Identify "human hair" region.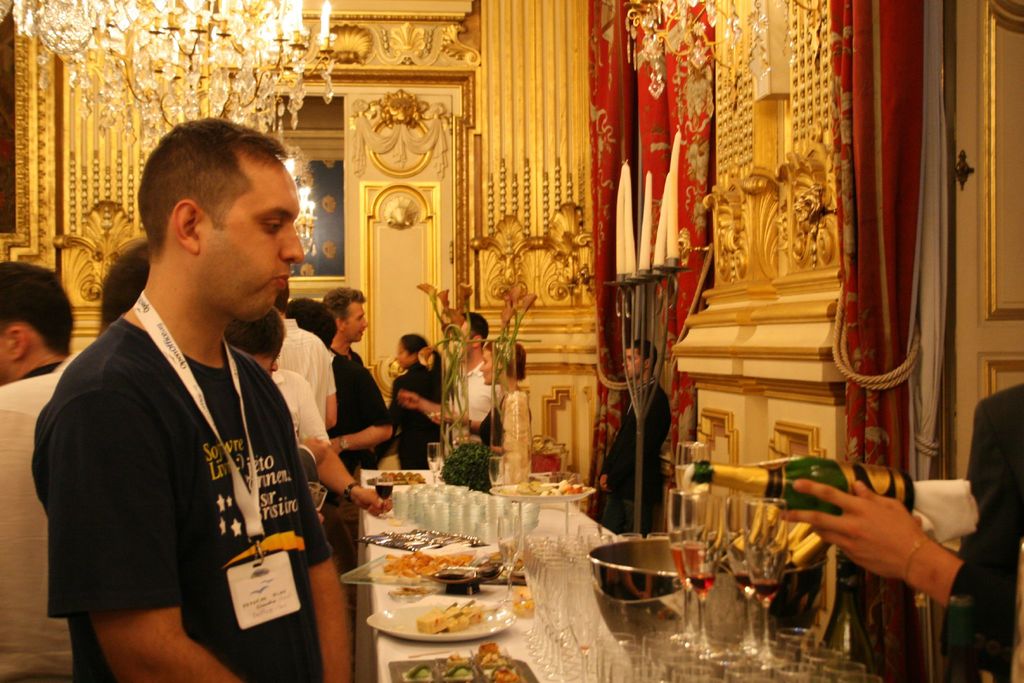
Region: bbox=[321, 288, 366, 327].
